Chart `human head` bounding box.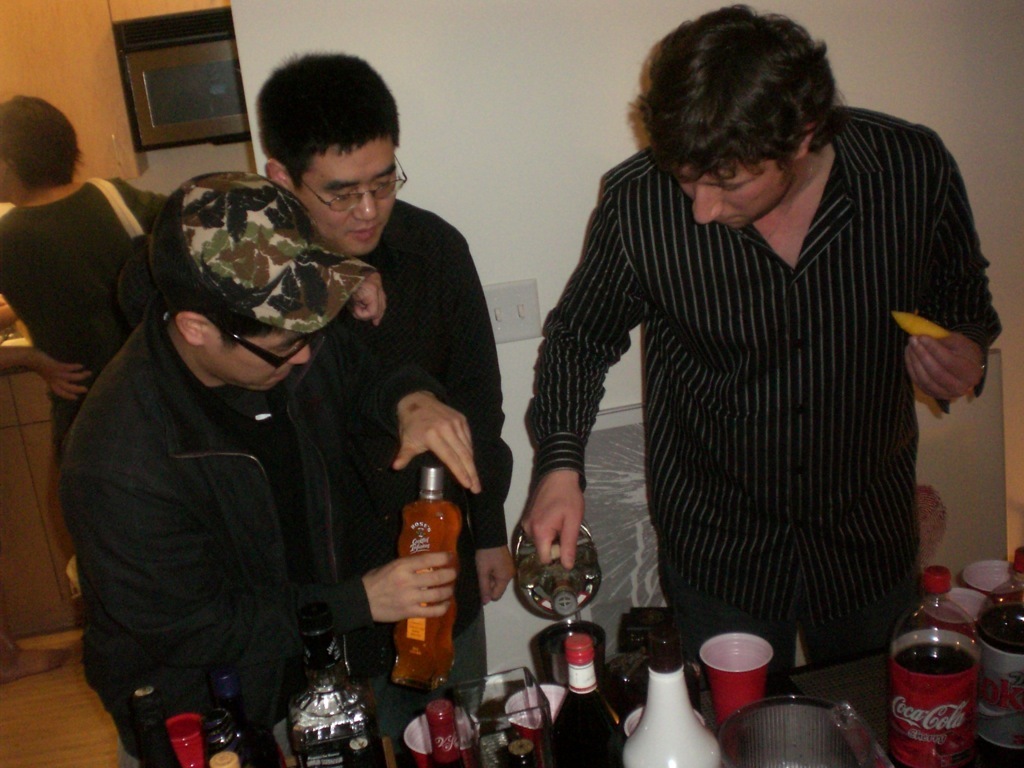
Charted: [left=147, top=171, right=340, bottom=394].
